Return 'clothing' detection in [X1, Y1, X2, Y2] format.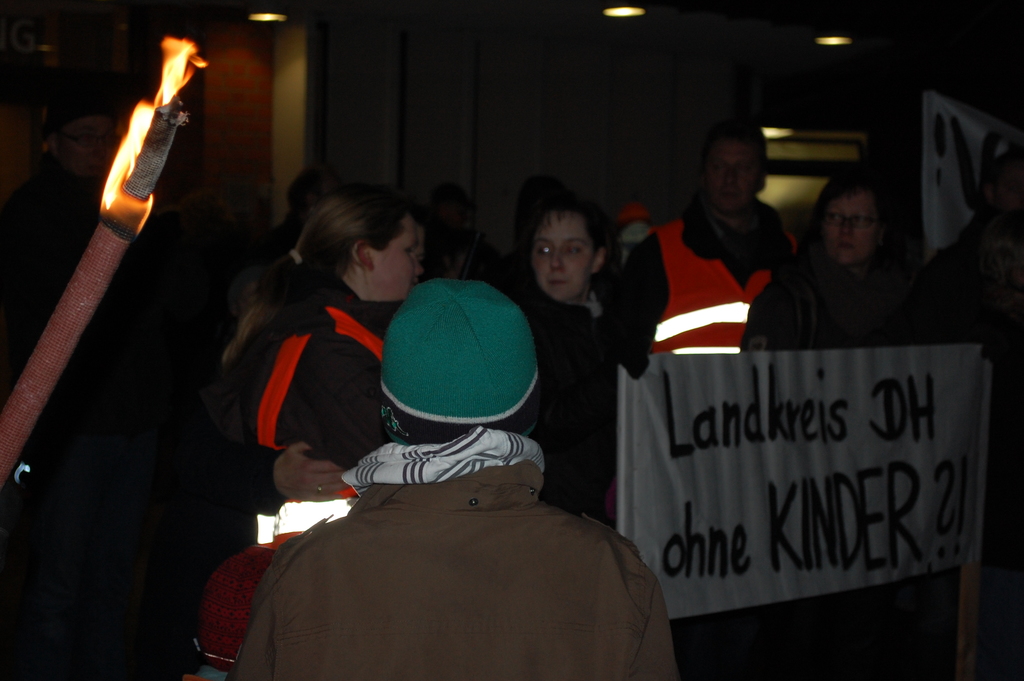
[180, 260, 403, 678].
